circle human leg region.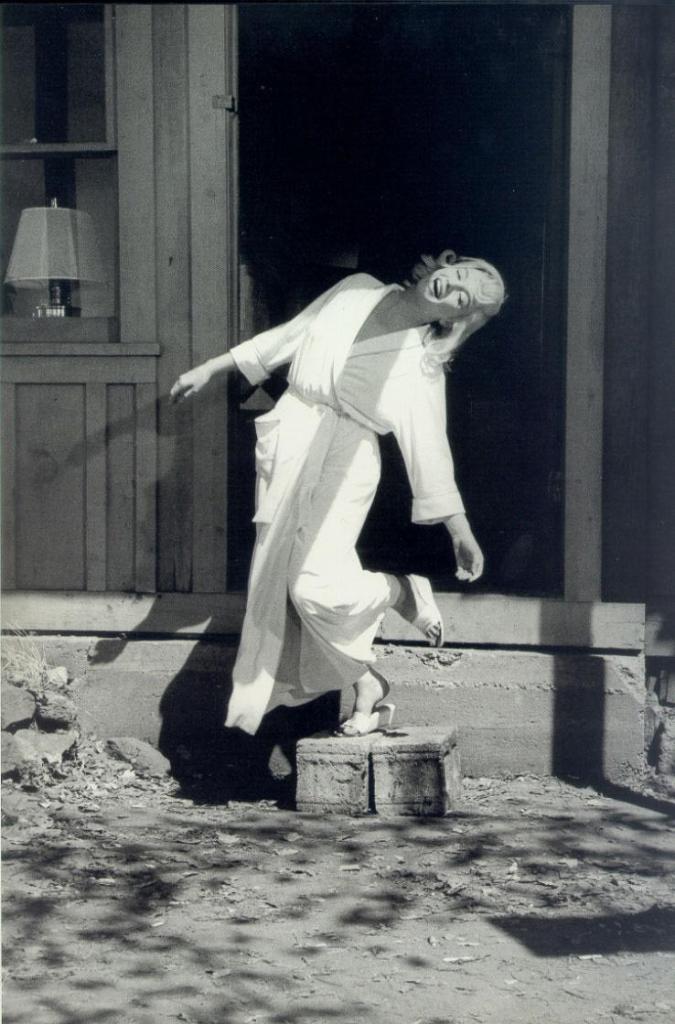
Region: pyautogui.locateOnScreen(341, 636, 389, 738).
